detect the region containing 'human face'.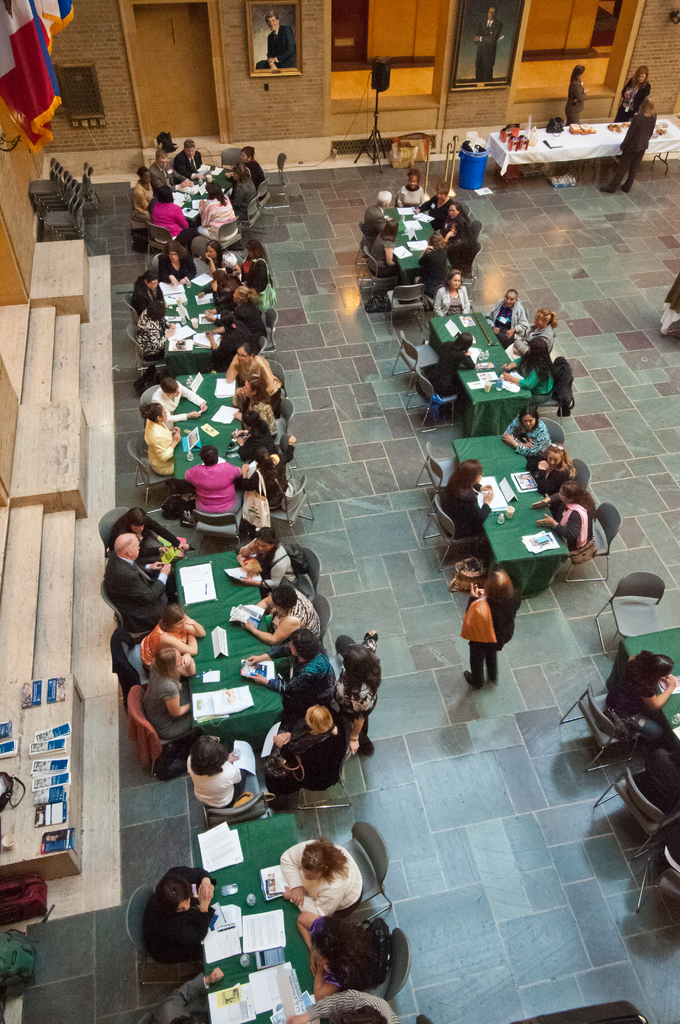
(x1=450, y1=274, x2=458, y2=287).
